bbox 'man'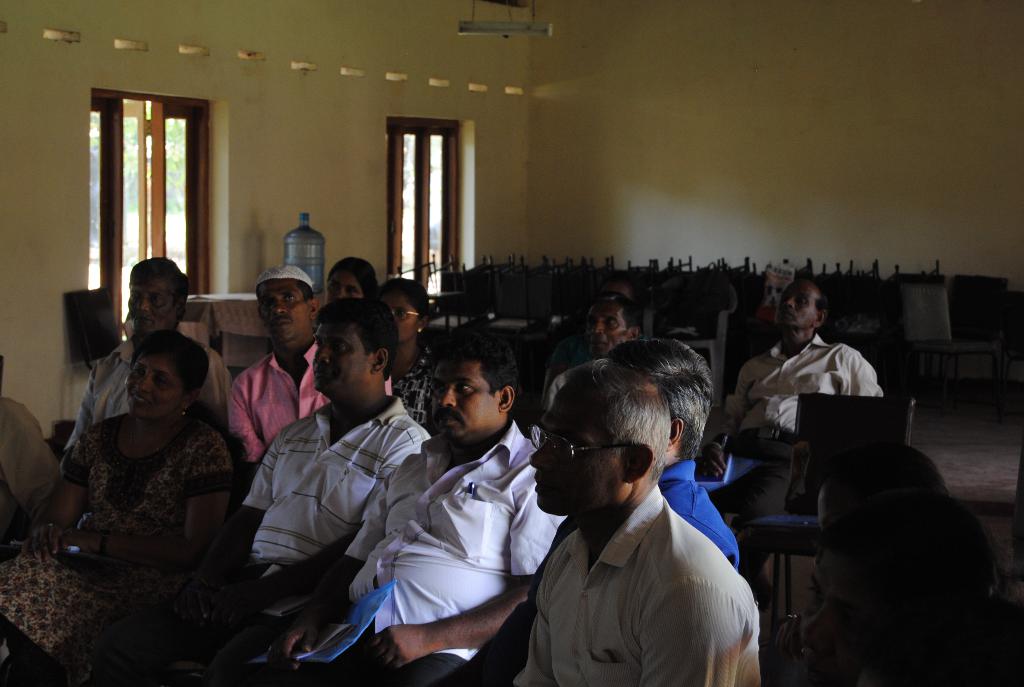
box(226, 262, 391, 472)
